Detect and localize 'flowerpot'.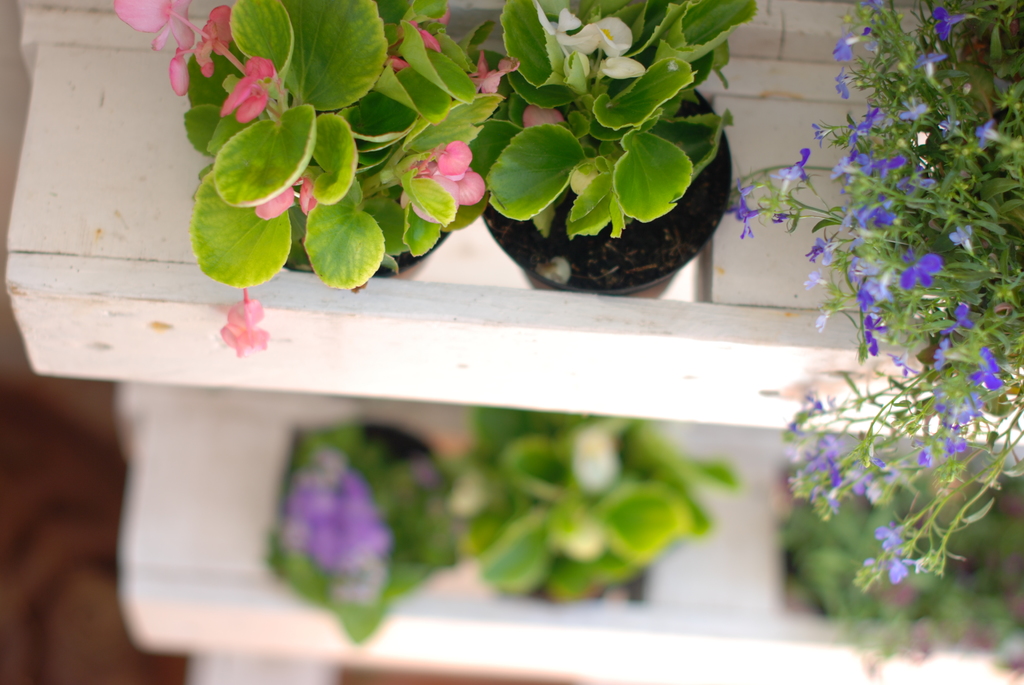
Localized at left=460, top=72, right=748, bottom=301.
